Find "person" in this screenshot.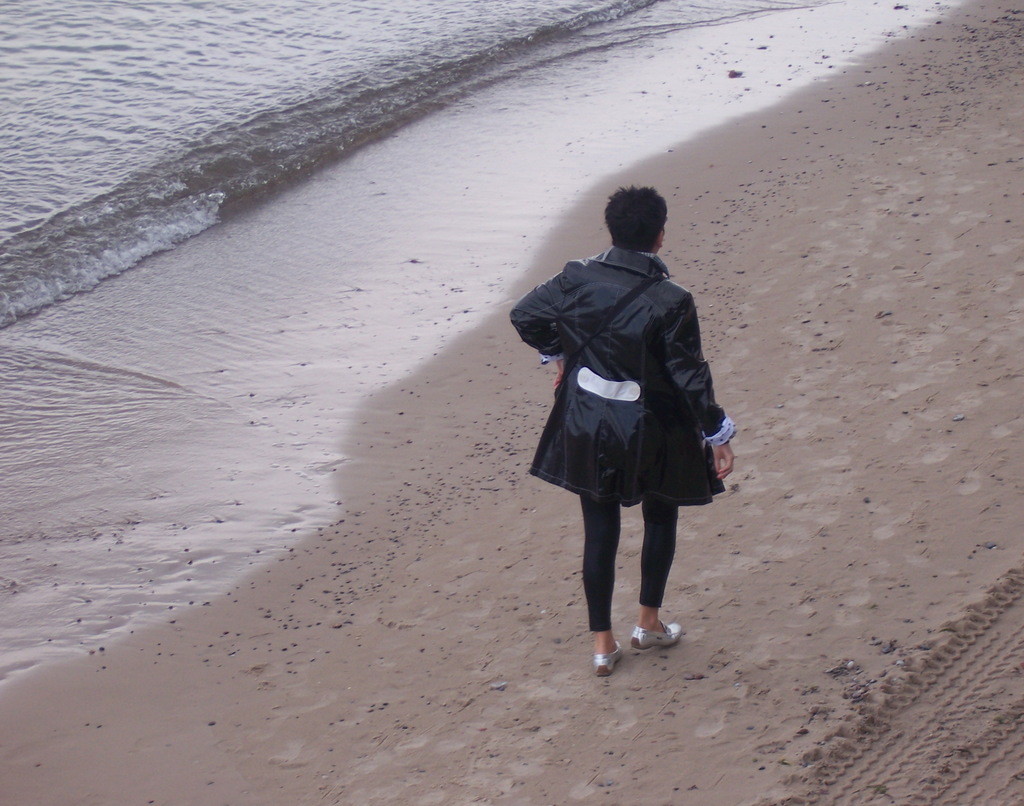
The bounding box for "person" is x1=511, y1=184, x2=737, y2=676.
